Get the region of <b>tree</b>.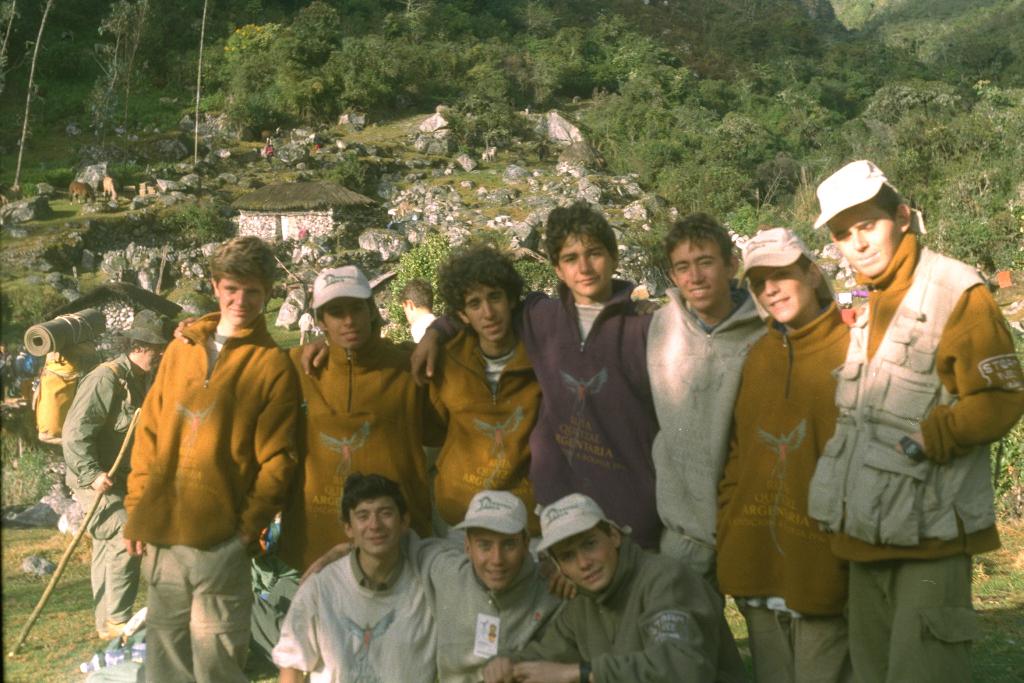
<region>284, 0, 343, 79</region>.
